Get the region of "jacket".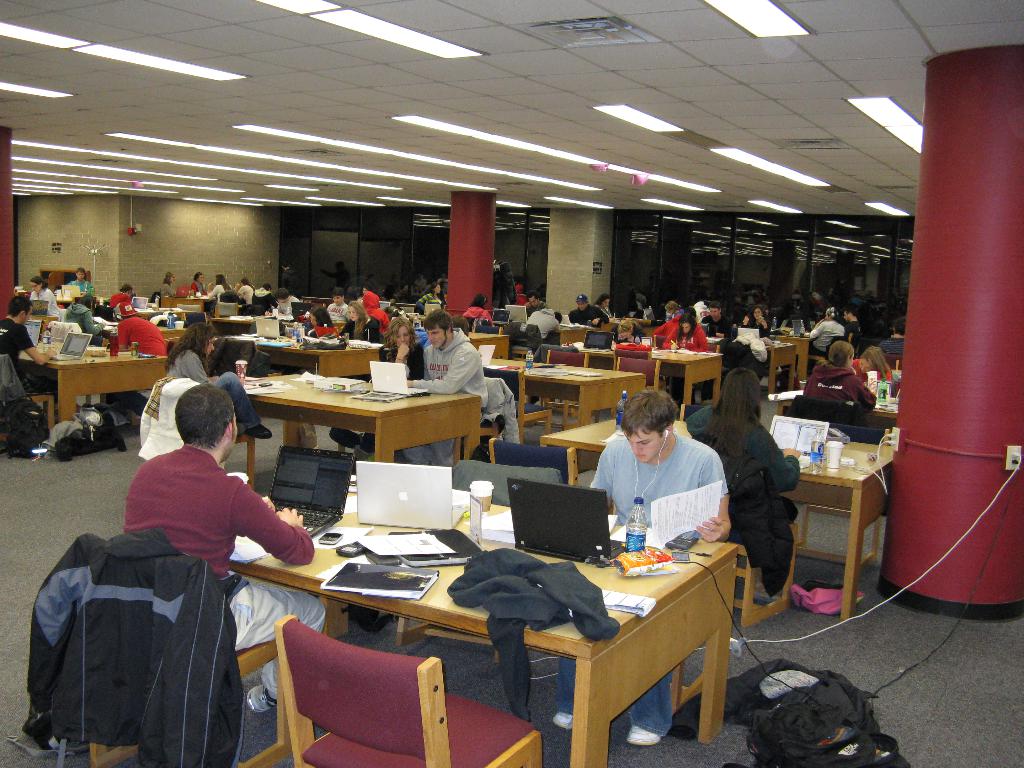
<bbox>616, 314, 635, 340</bbox>.
